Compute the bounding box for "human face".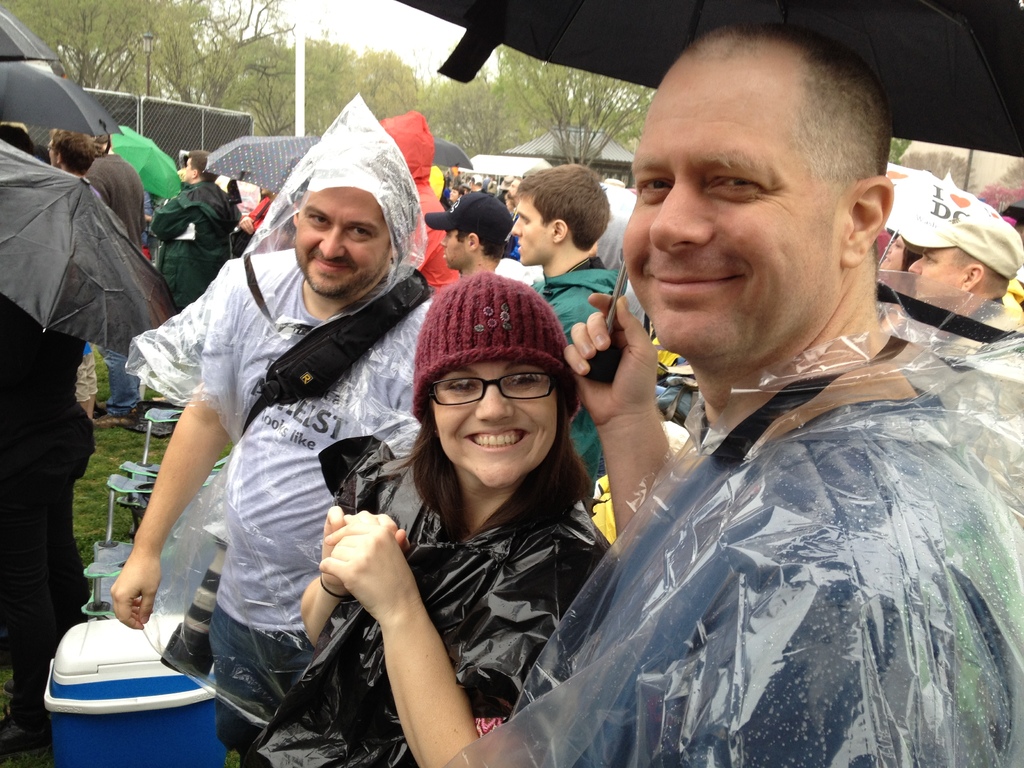
box=[513, 196, 554, 268].
